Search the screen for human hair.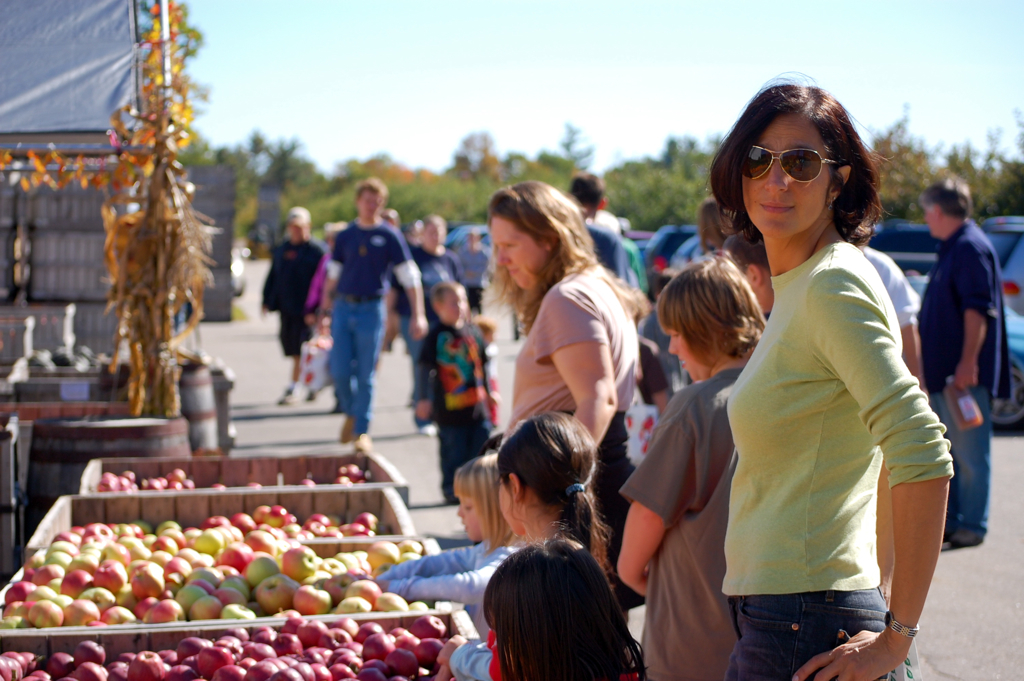
Found at {"left": 495, "top": 418, "right": 603, "bottom": 569}.
